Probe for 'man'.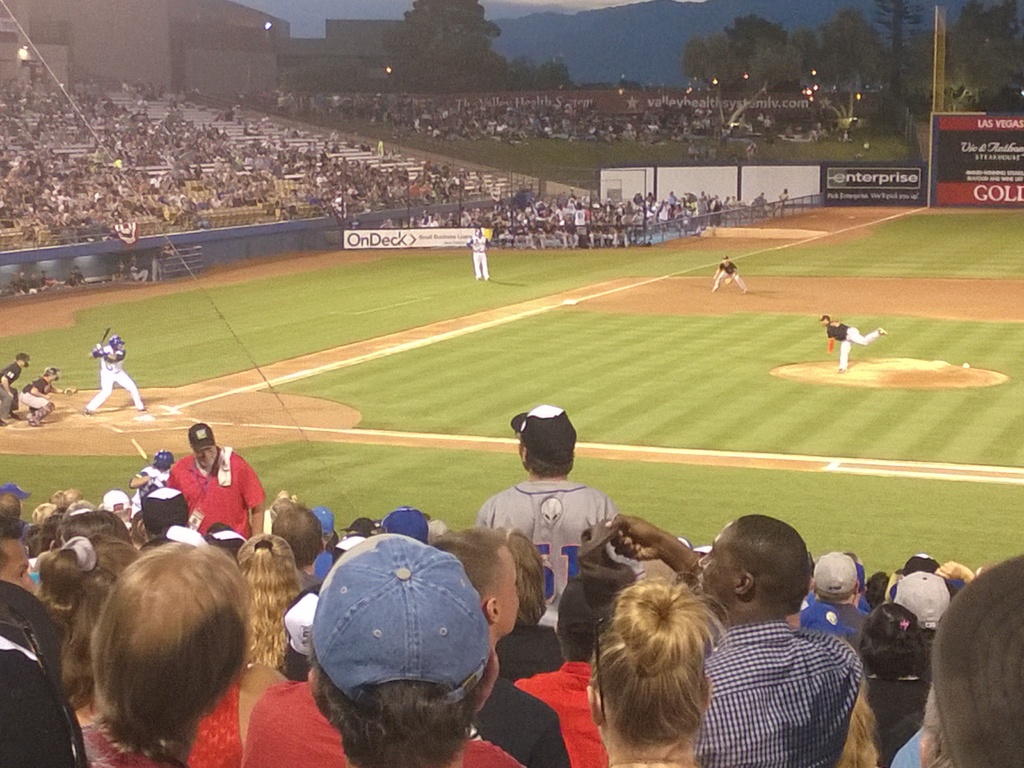
Probe result: box(893, 546, 1023, 767).
